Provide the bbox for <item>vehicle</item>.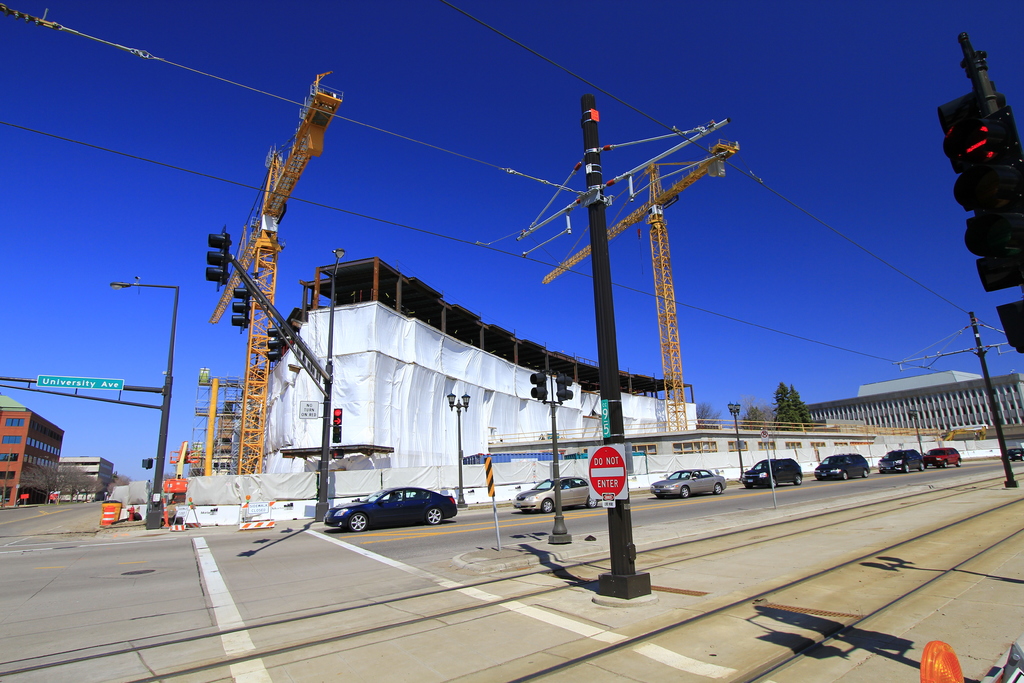
<box>742,461,801,488</box>.
